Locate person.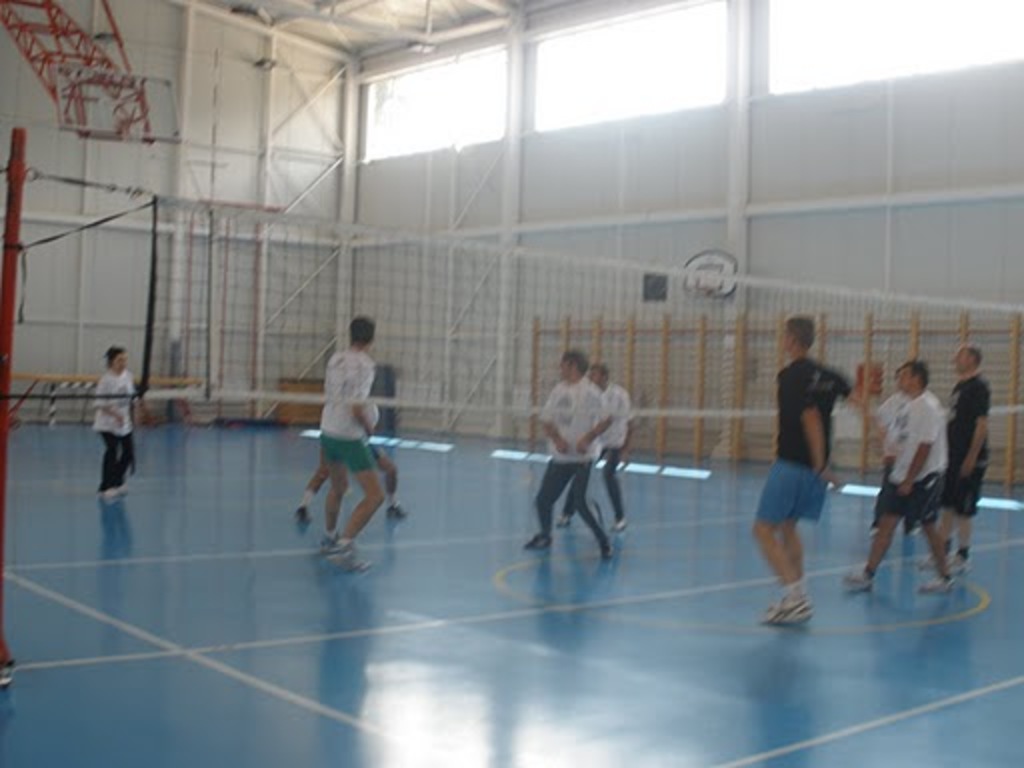
Bounding box: bbox(522, 346, 616, 564).
